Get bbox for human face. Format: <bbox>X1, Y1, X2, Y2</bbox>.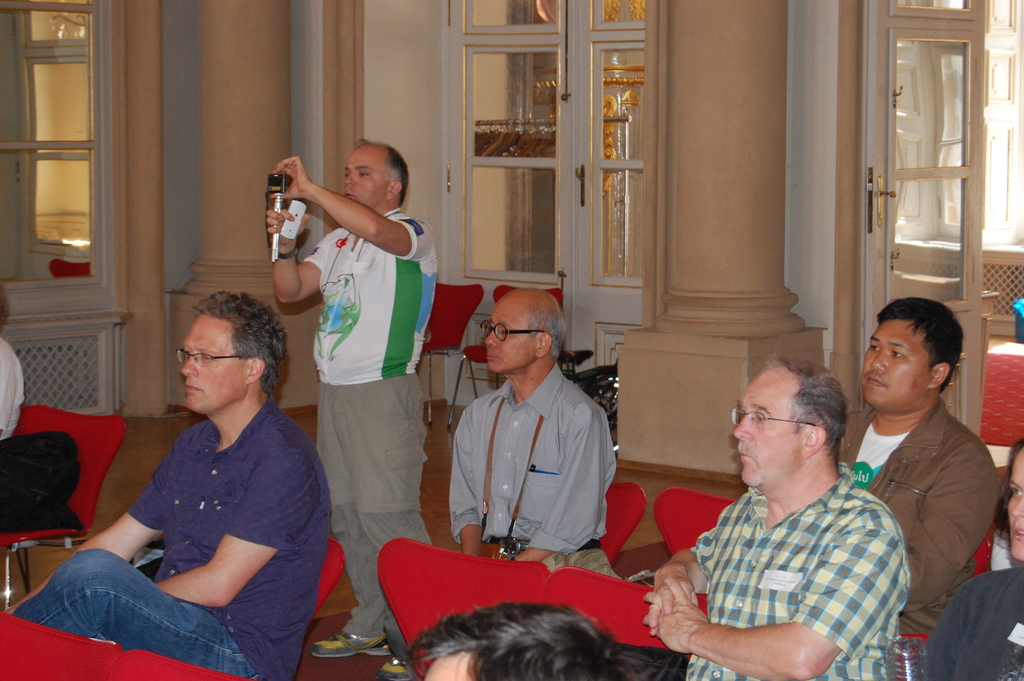
<bbox>1006, 449, 1023, 562</bbox>.
